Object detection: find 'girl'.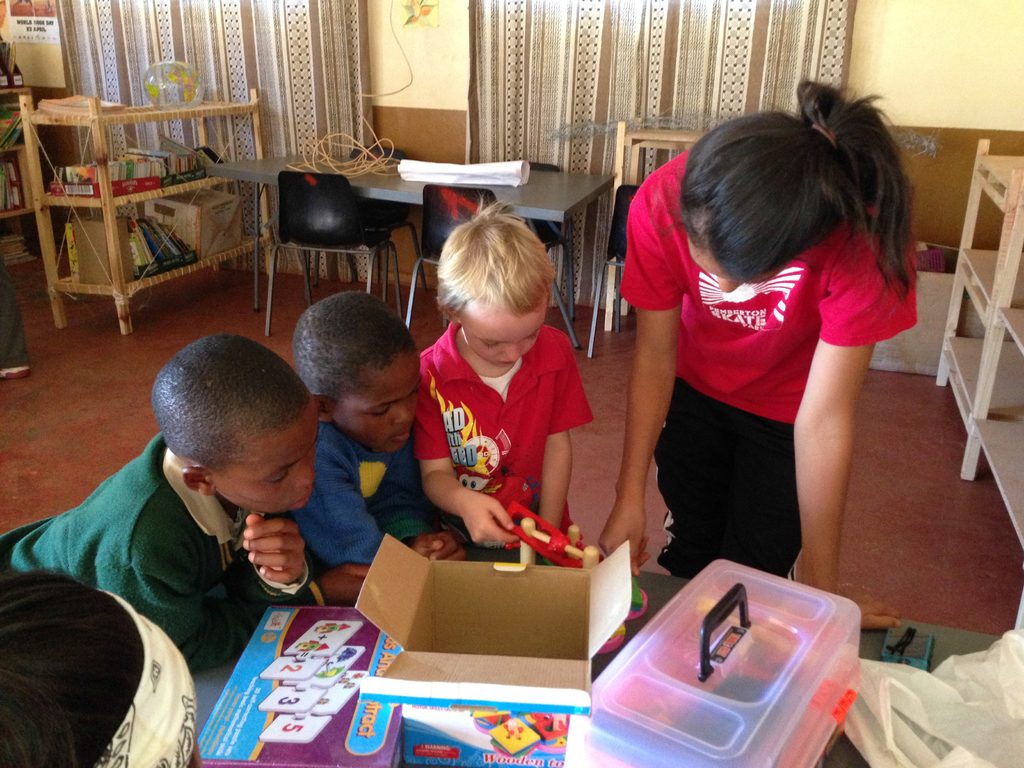
(599, 71, 900, 634).
